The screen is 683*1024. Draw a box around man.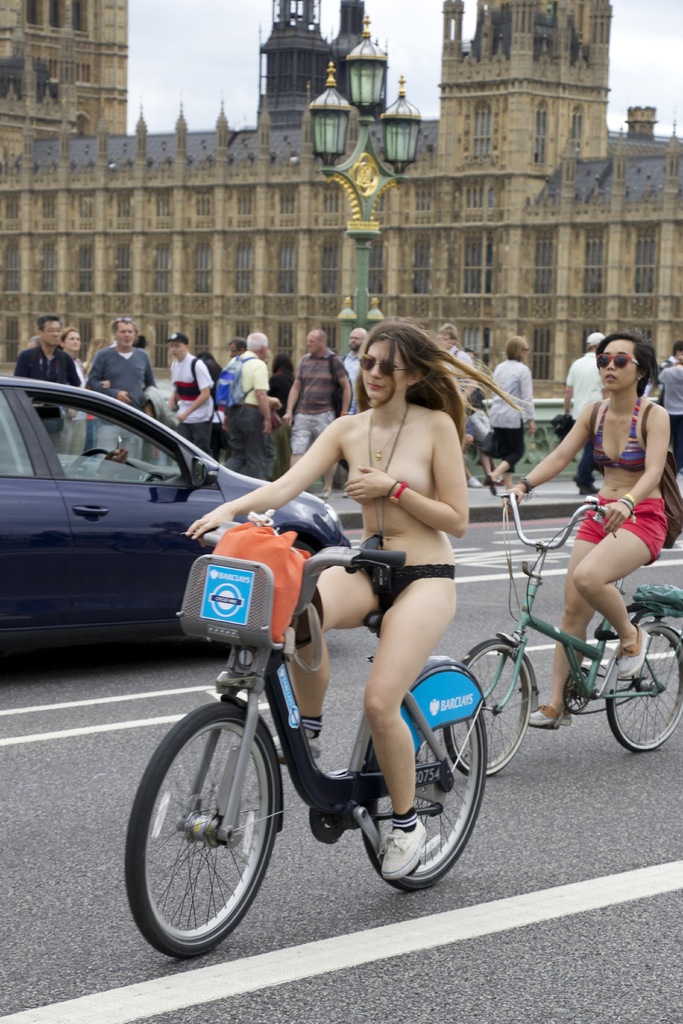
box=[4, 314, 79, 447].
